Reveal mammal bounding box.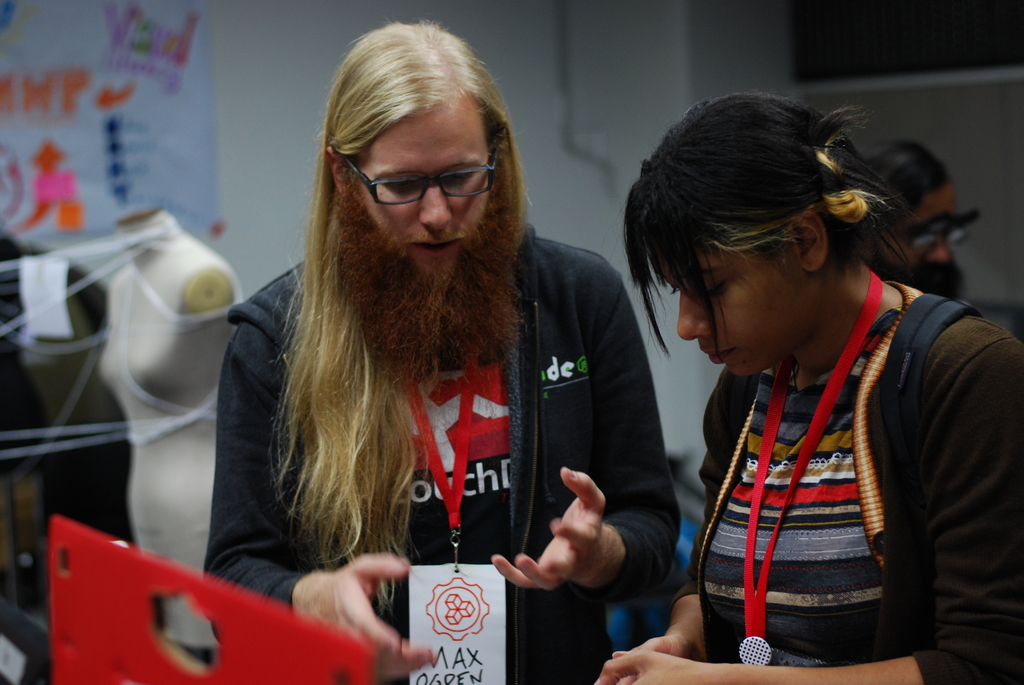
Revealed: <region>199, 13, 682, 684</region>.
